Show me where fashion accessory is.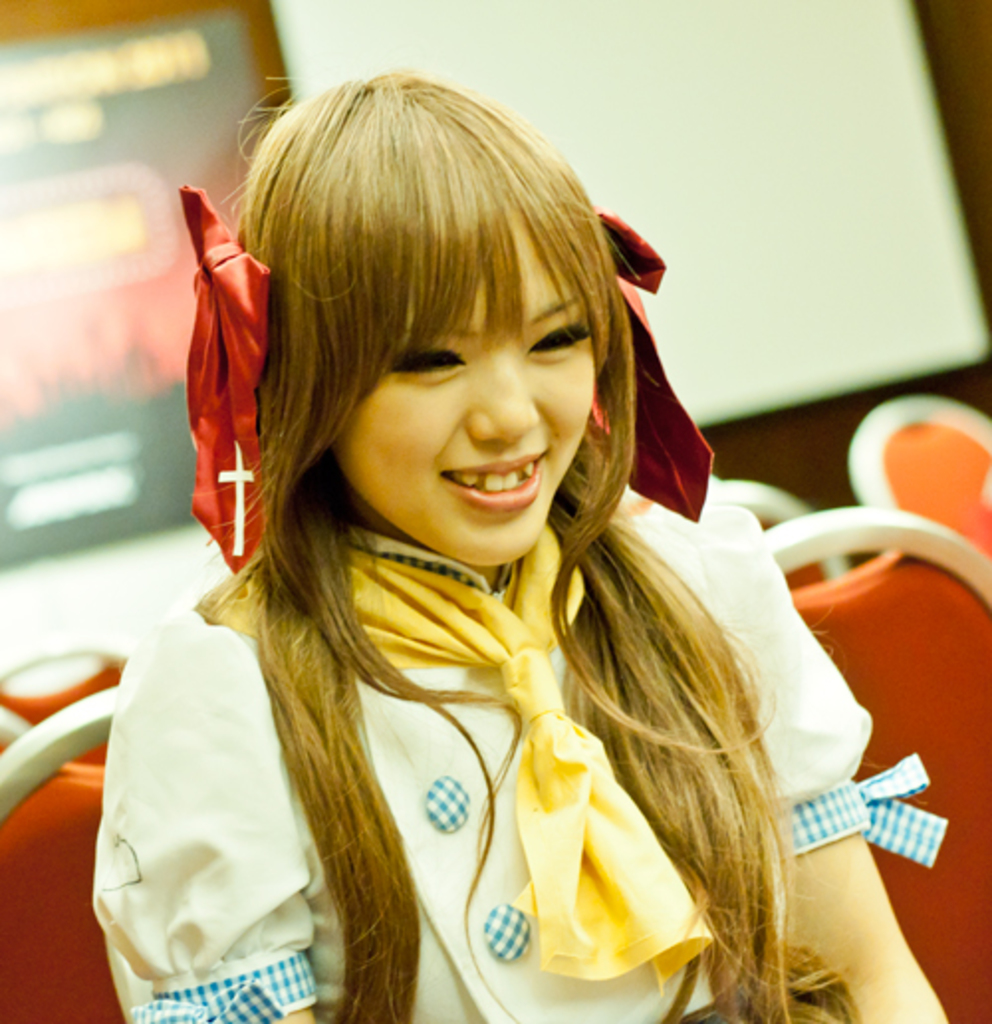
fashion accessory is at 206, 534, 710, 998.
